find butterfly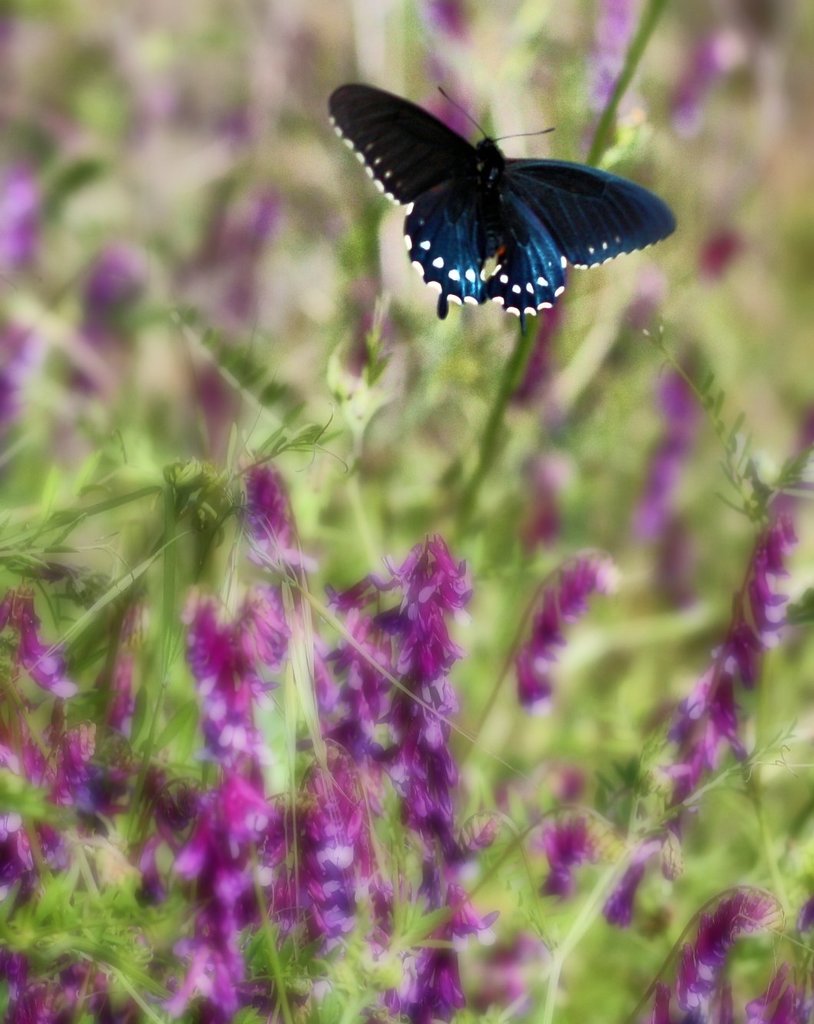
select_region(330, 63, 676, 310)
